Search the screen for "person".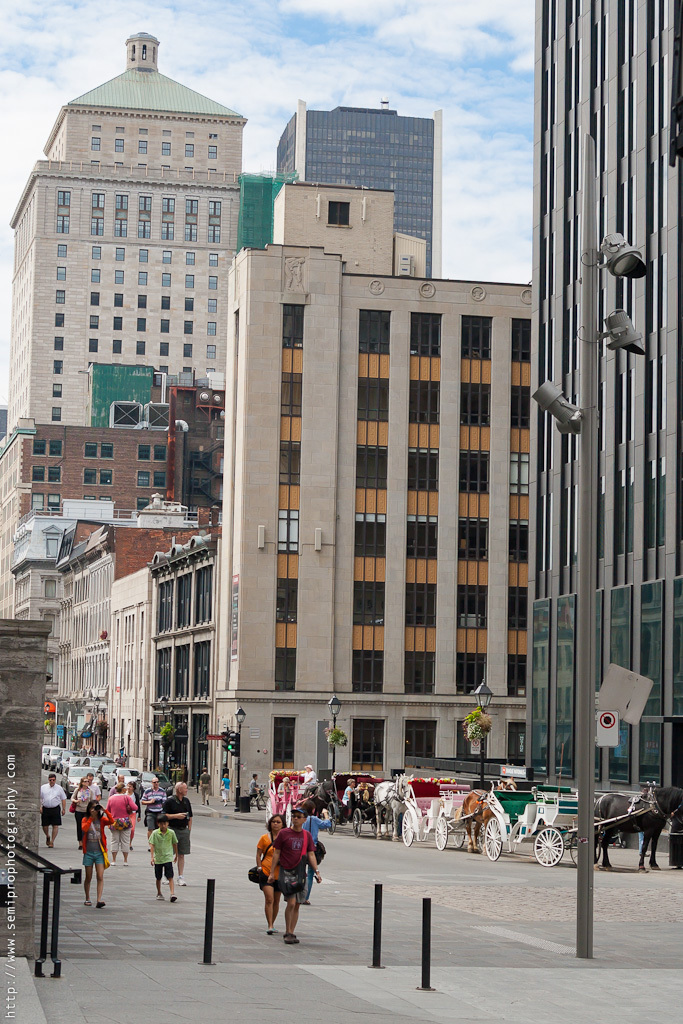
Found at rect(32, 773, 75, 845).
